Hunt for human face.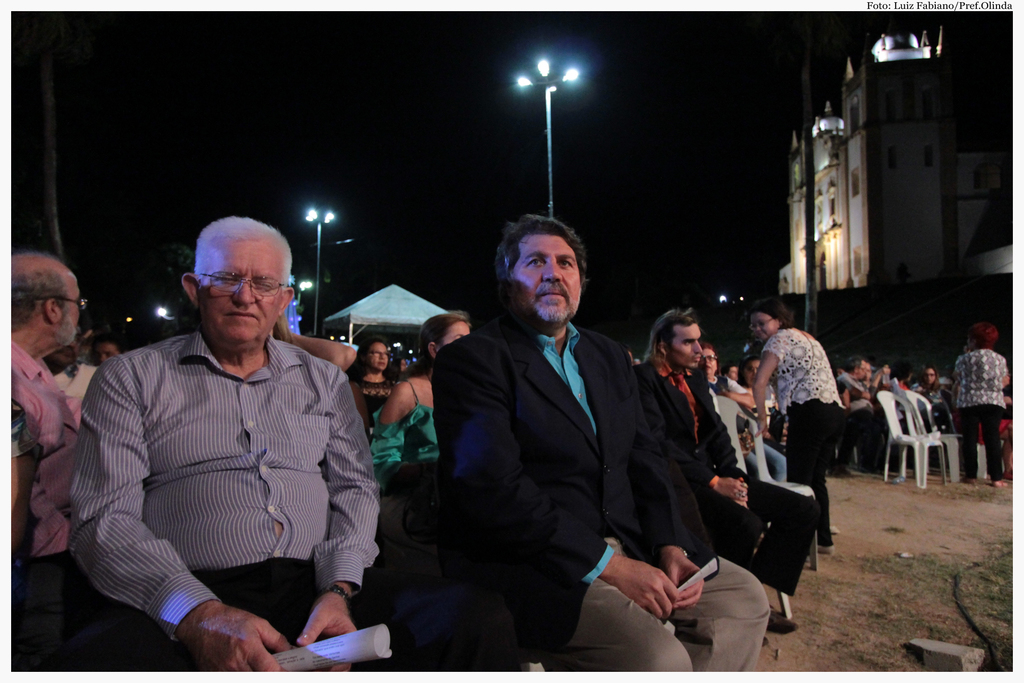
Hunted down at box=[674, 326, 701, 366].
